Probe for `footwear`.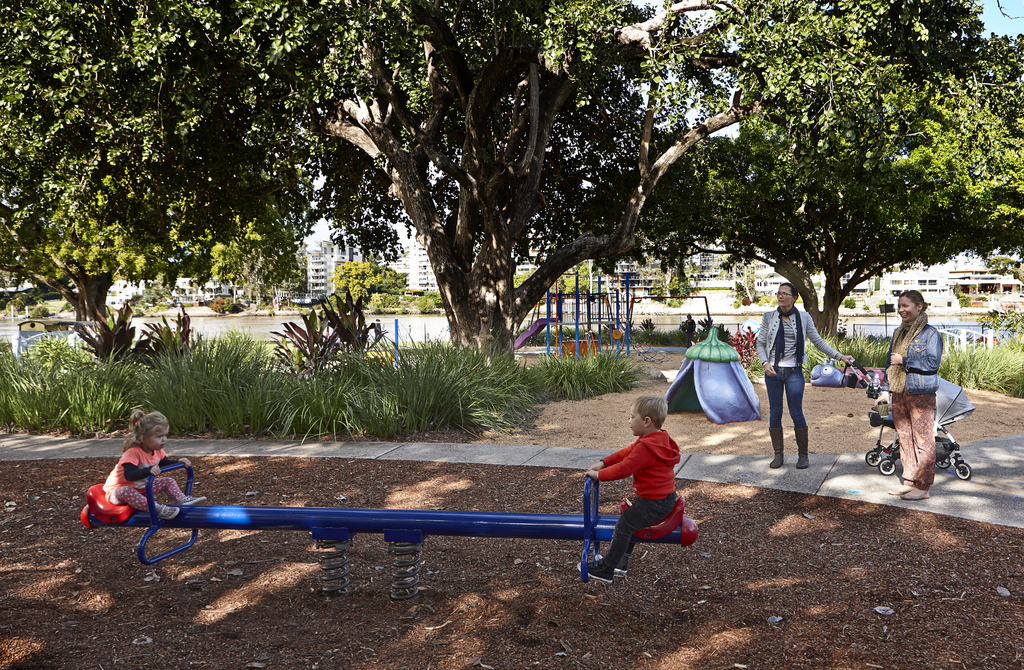
Probe result: select_region(180, 496, 204, 508).
